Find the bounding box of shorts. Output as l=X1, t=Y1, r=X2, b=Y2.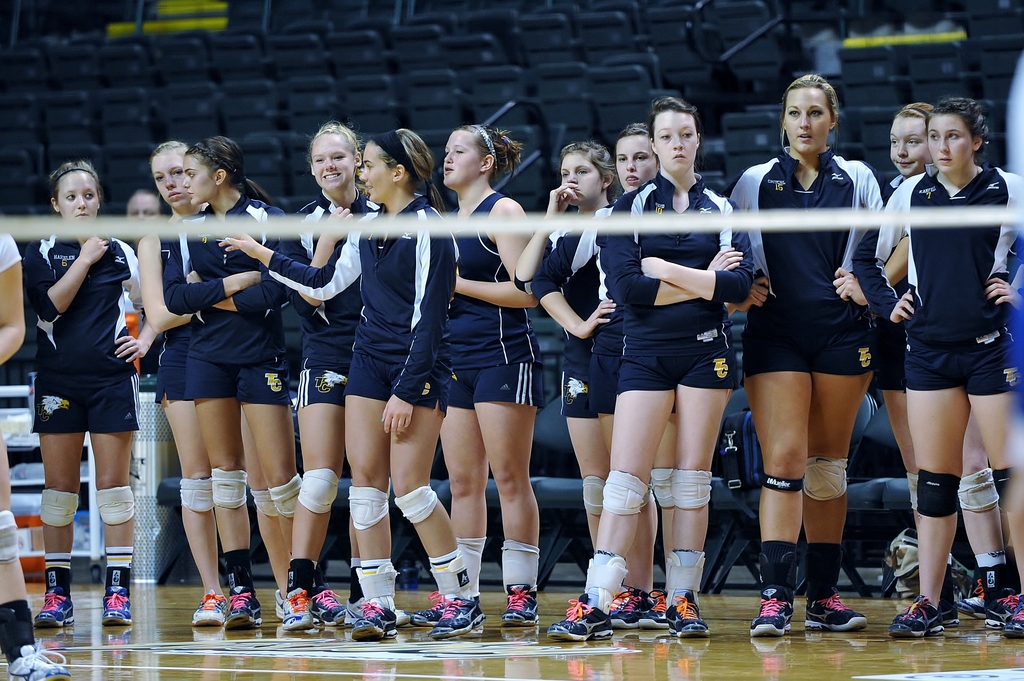
l=880, t=337, r=904, b=391.
